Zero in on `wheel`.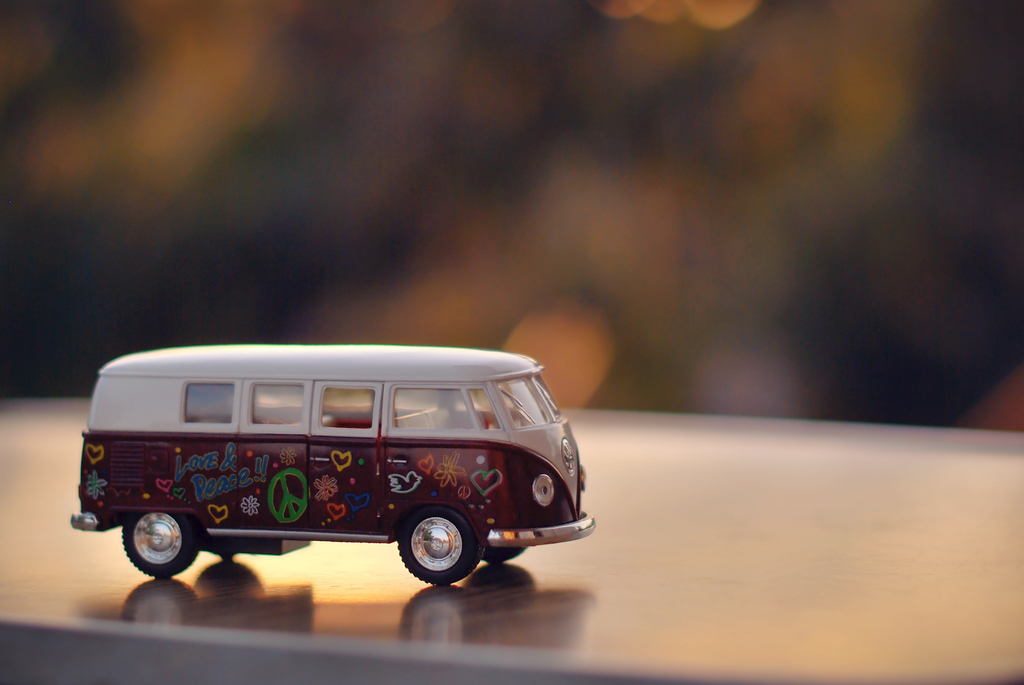
Zeroed in: (382, 506, 478, 595).
